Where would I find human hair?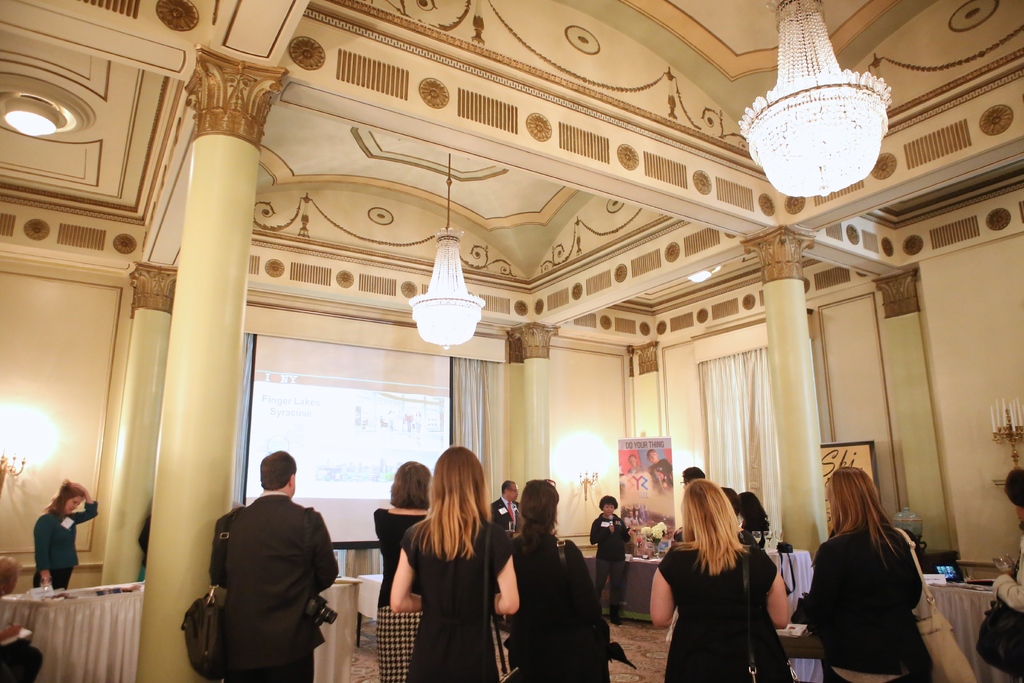
At left=388, top=461, right=431, bottom=511.
